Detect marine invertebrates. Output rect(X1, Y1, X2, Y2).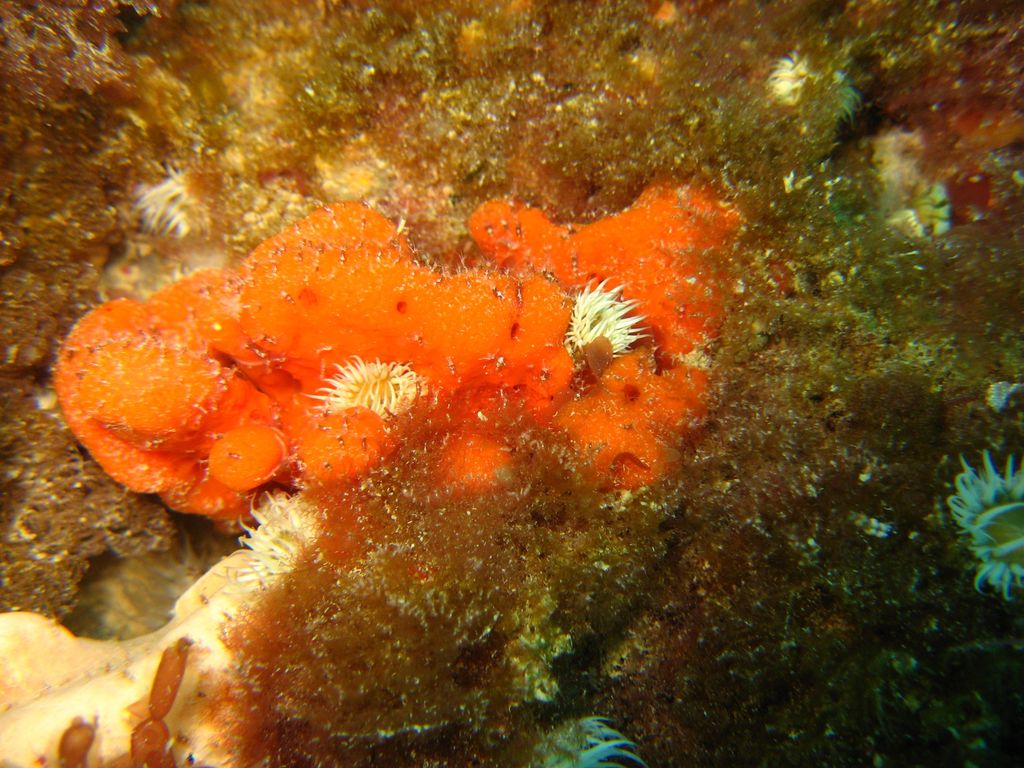
rect(117, 170, 228, 250).
